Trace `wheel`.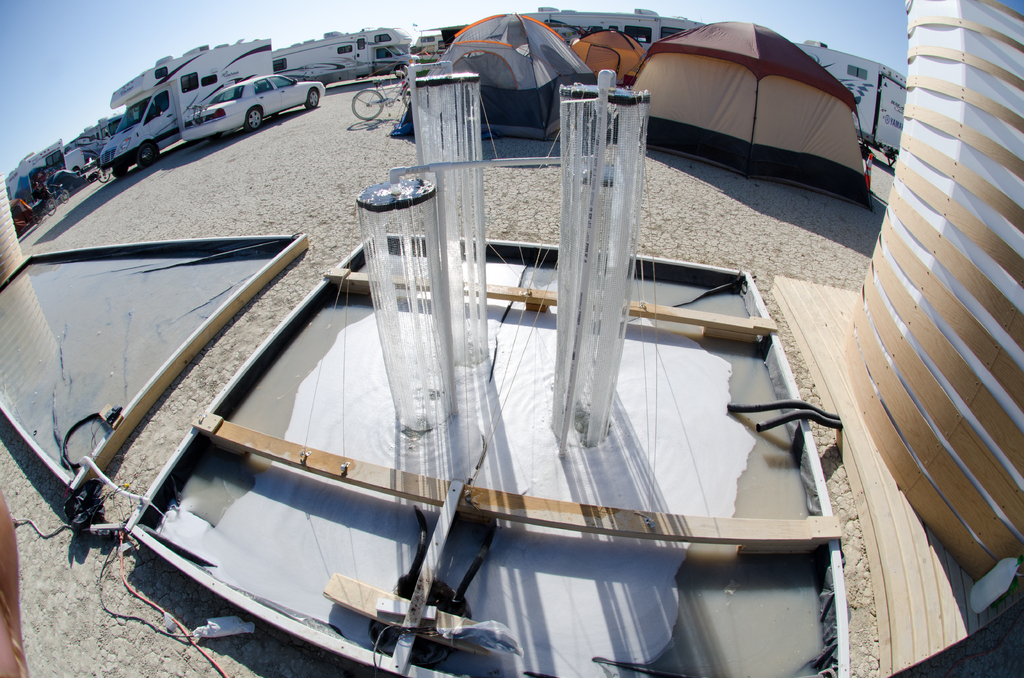
Traced to 306,90,319,112.
